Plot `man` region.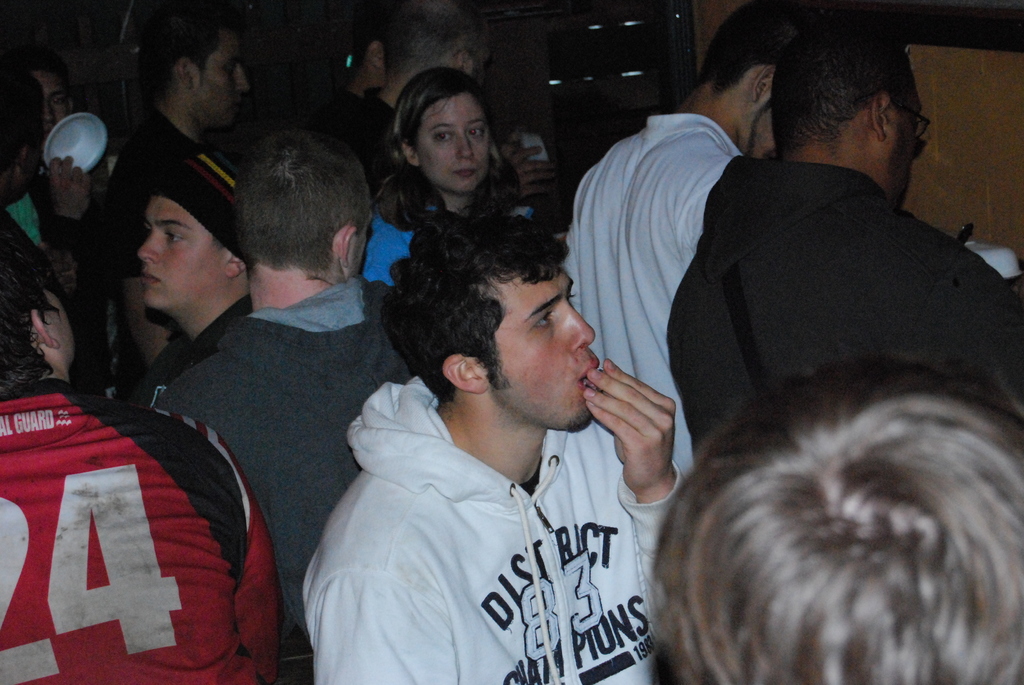
Plotted at 296 0 543 187.
